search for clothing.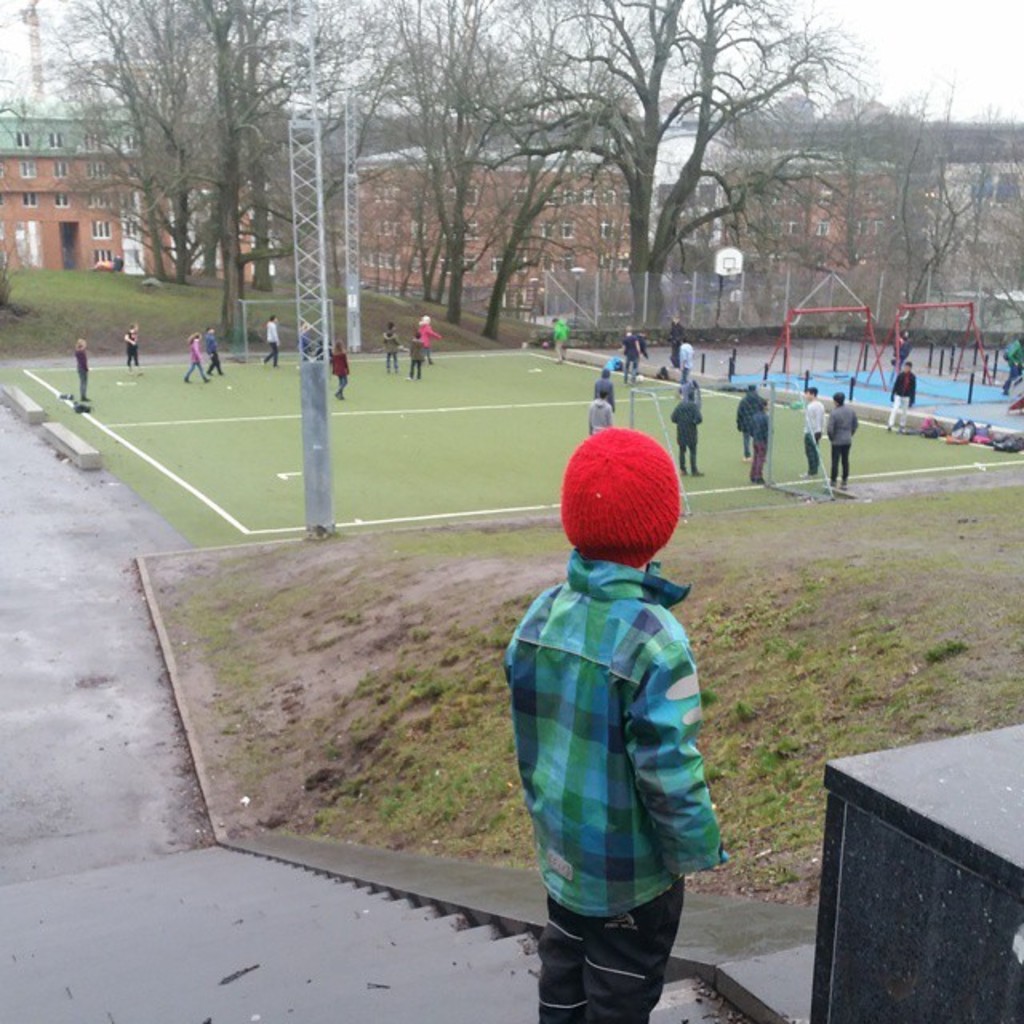
Found at locate(406, 341, 422, 378).
